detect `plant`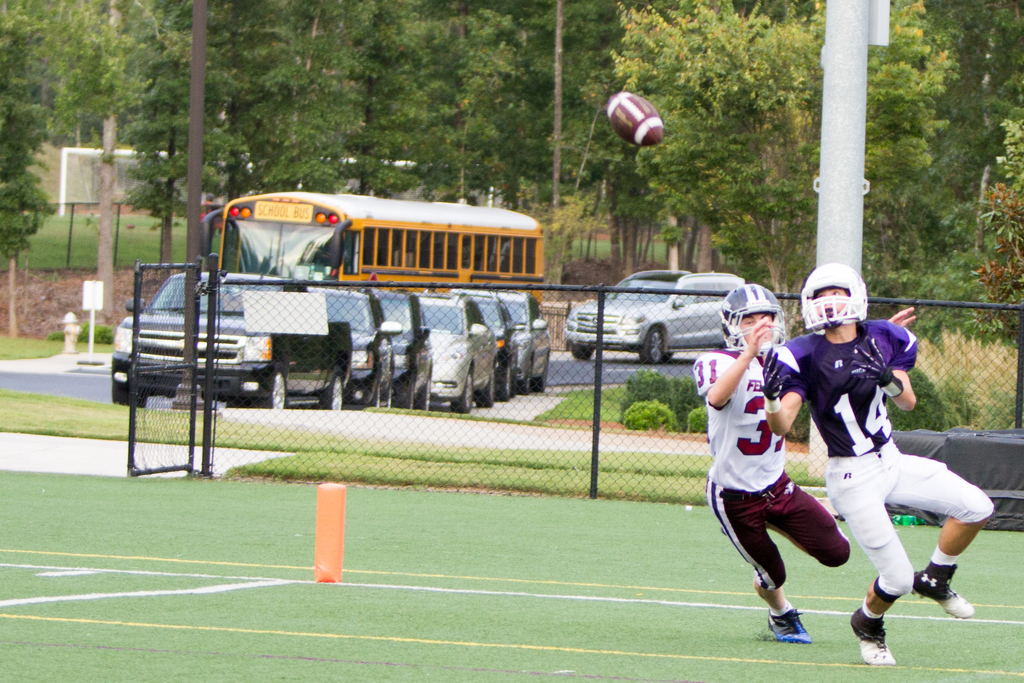
(left=619, top=397, right=682, bottom=434)
